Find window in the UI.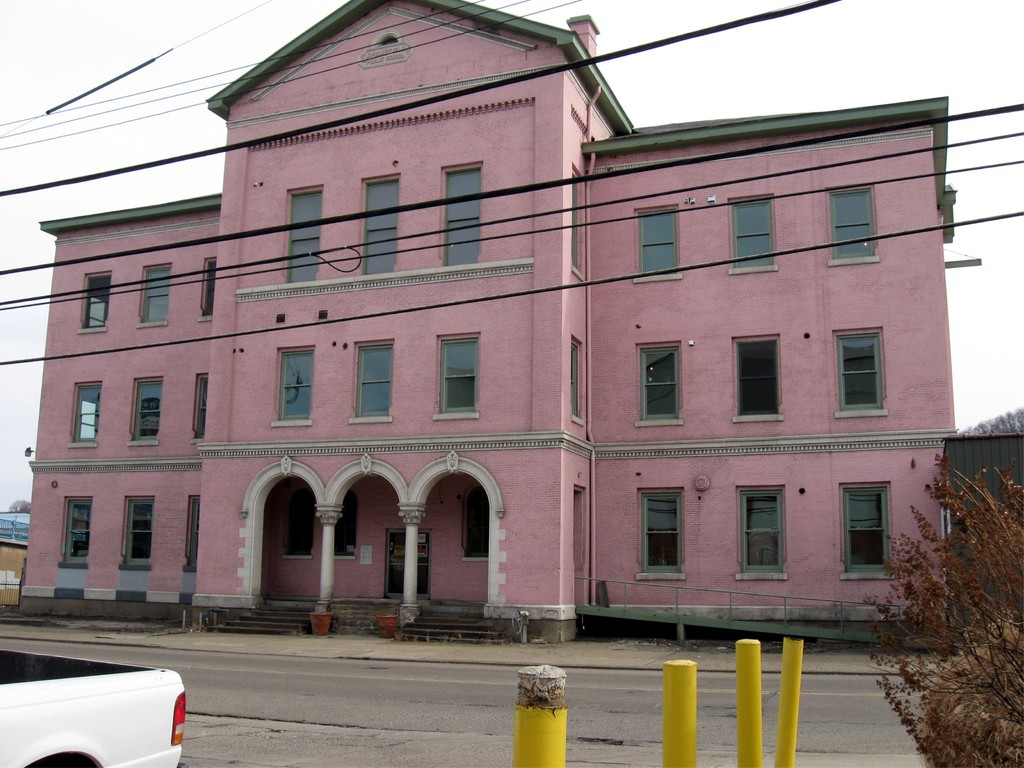
UI element at [left=290, top=191, right=321, bottom=279].
